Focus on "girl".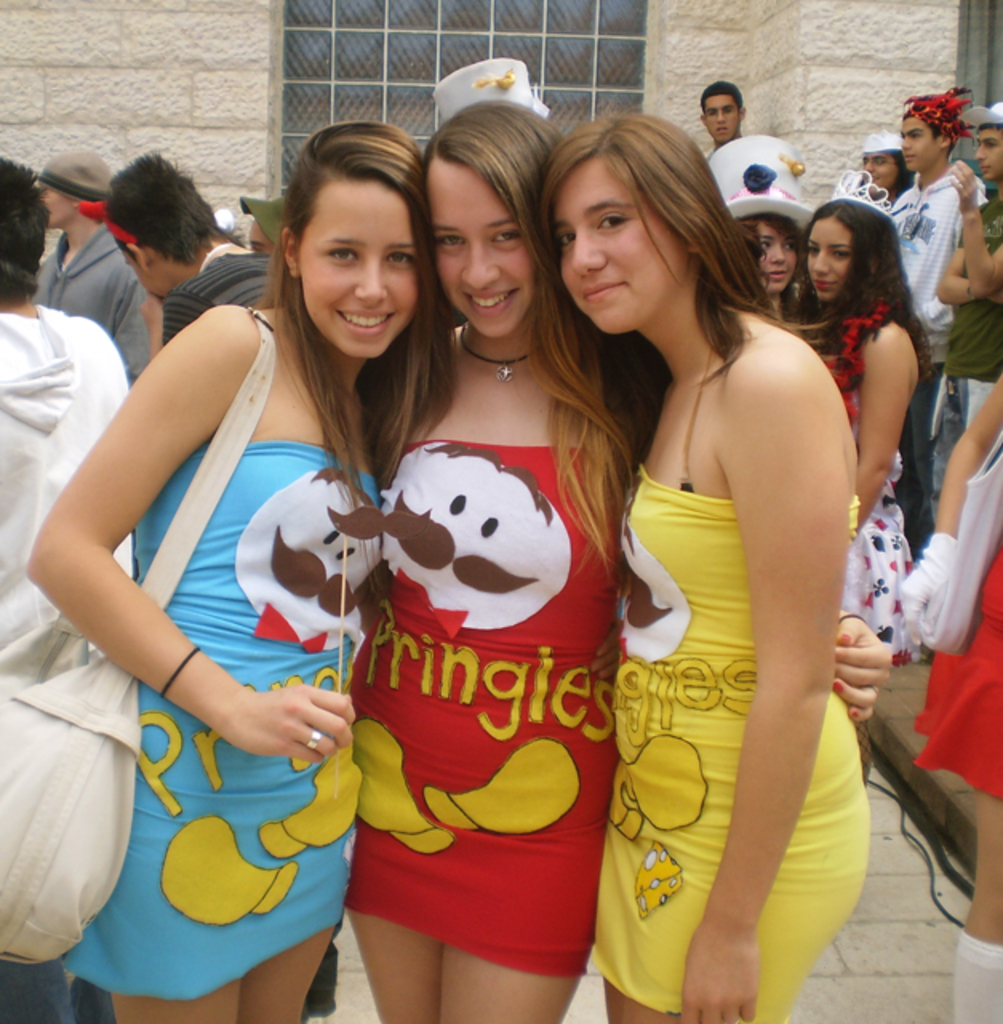
Focused at l=536, t=106, r=867, b=1022.
